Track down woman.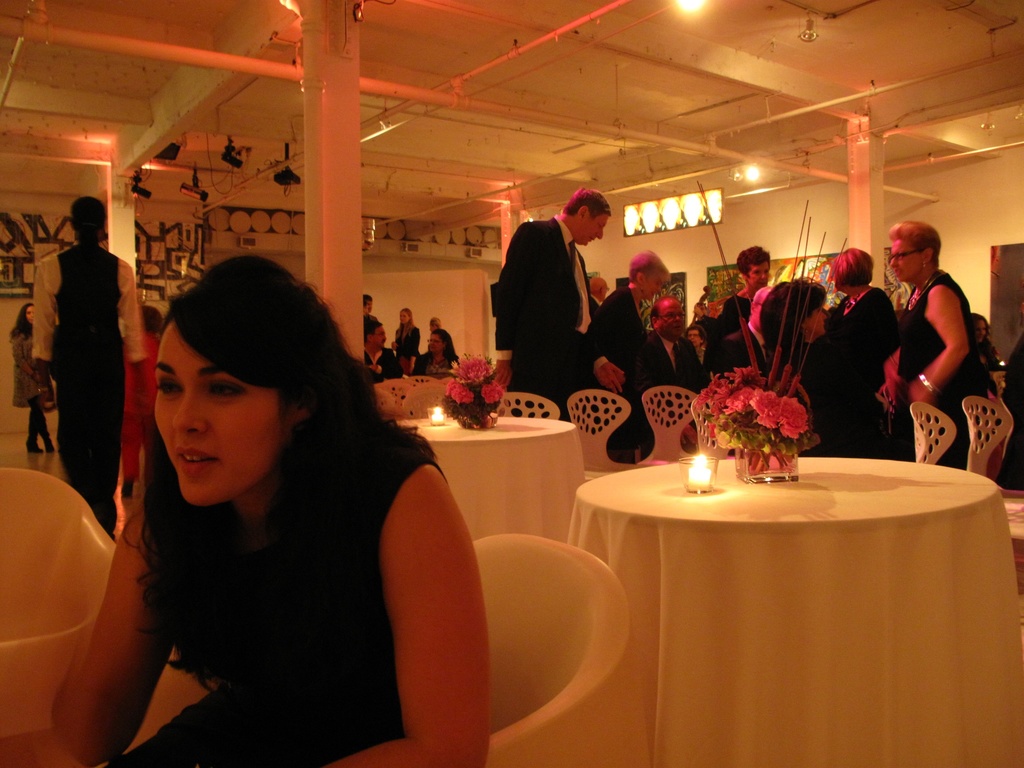
Tracked to {"x1": 755, "y1": 278, "x2": 838, "y2": 452}.
